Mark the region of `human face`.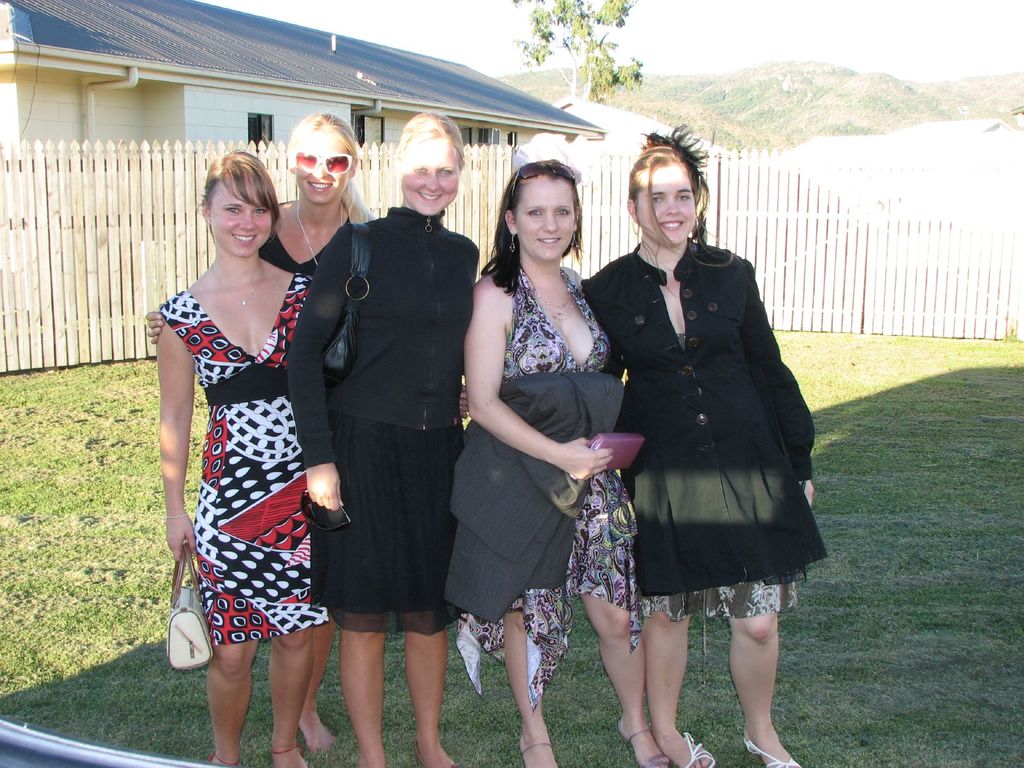
Region: bbox=(514, 177, 576, 260).
